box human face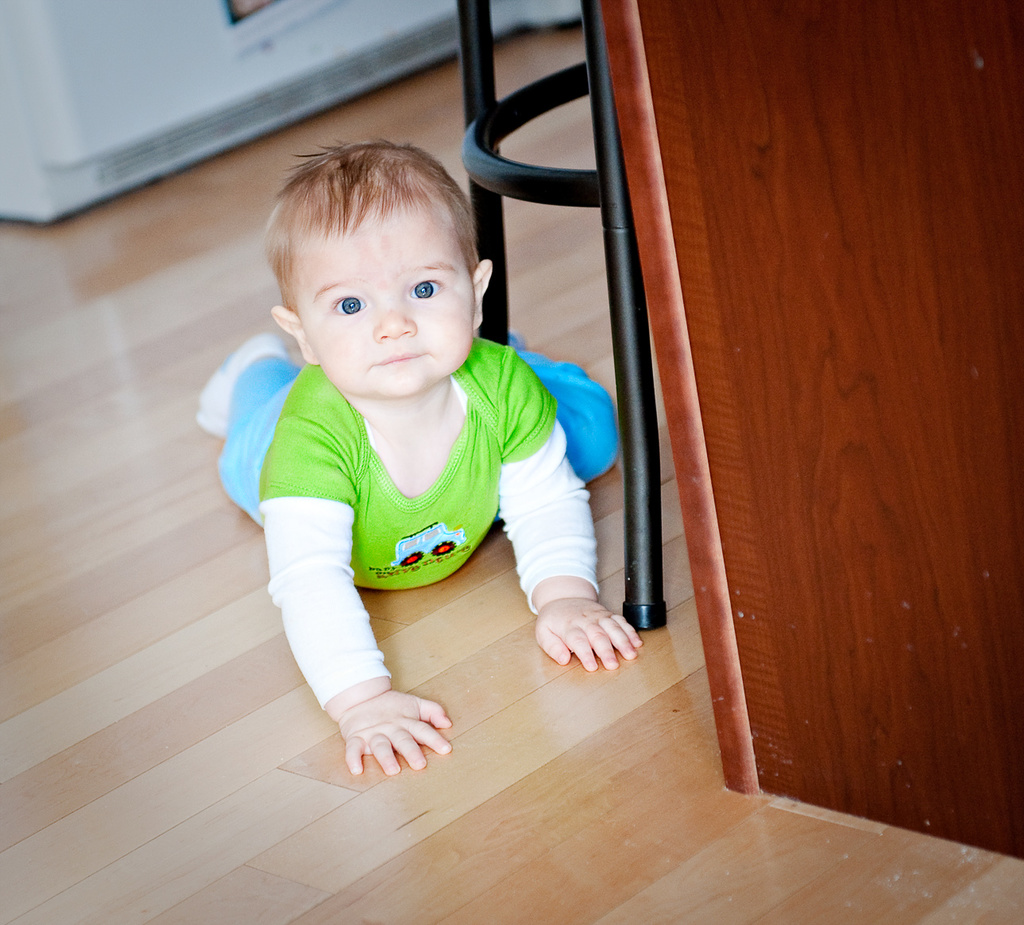
rect(294, 203, 475, 396)
